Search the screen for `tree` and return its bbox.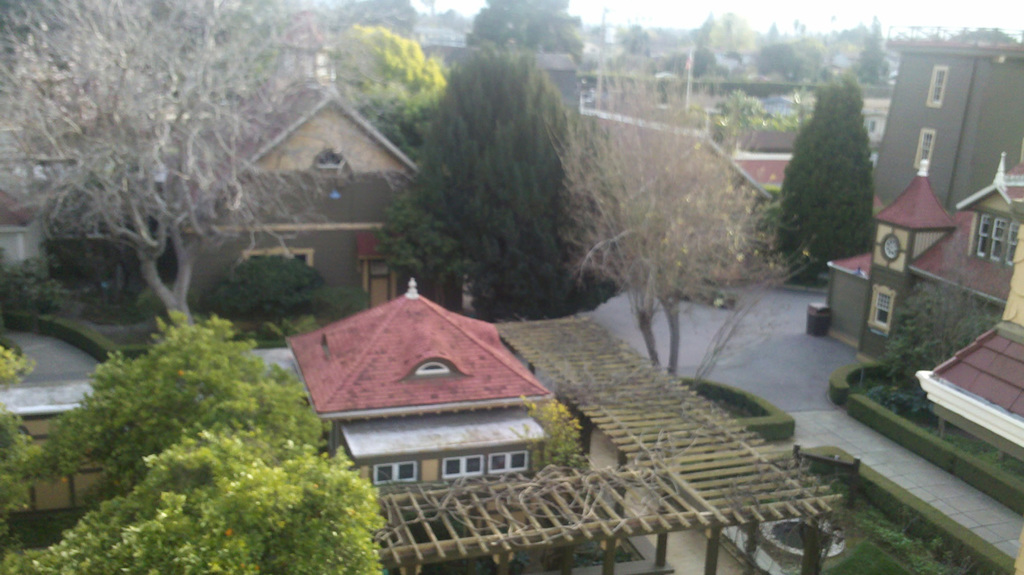
Found: {"left": 465, "top": 0, "right": 588, "bottom": 88}.
